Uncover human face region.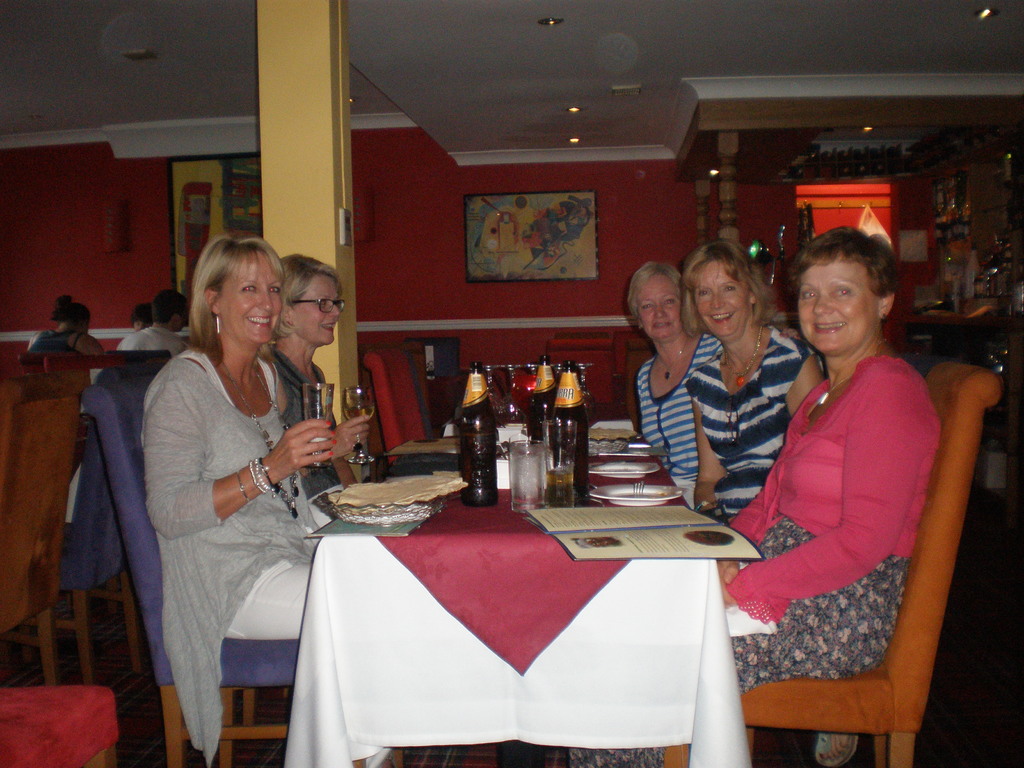
Uncovered: (639, 280, 674, 331).
